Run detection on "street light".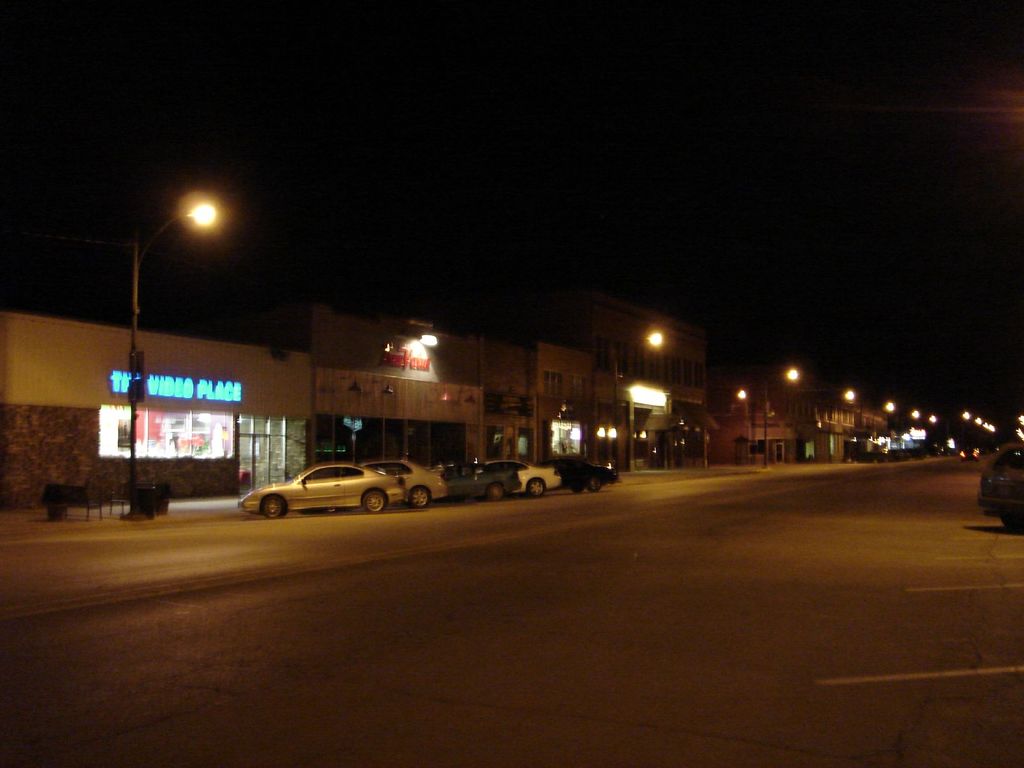
Result: region(763, 366, 801, 470).
